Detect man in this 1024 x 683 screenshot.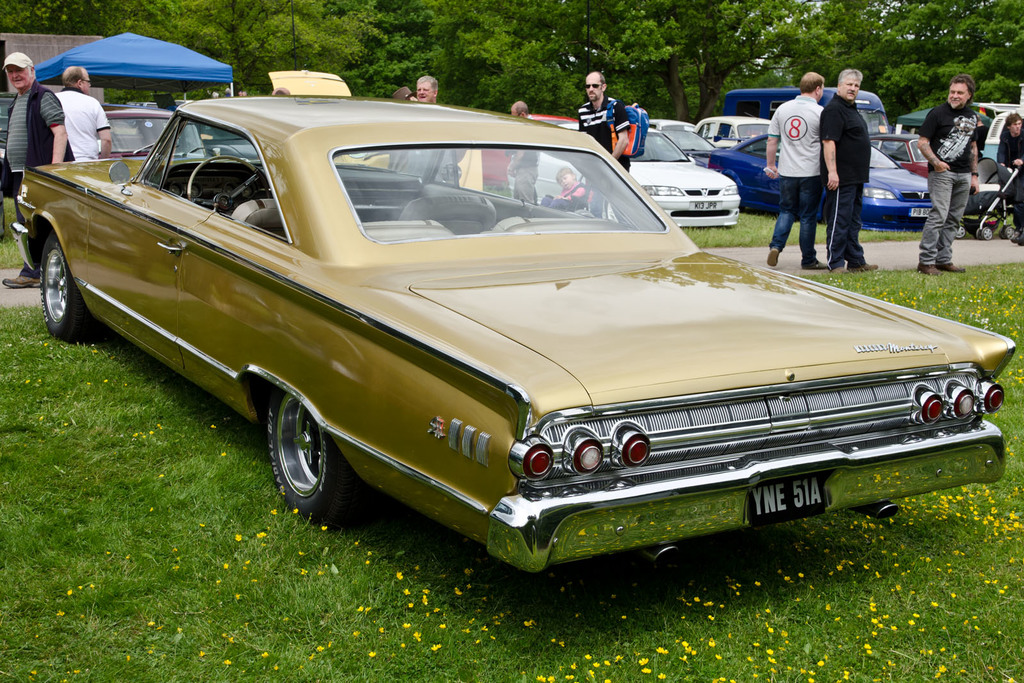
Detection: x1=822 y1=65 x2=880 y2=277.
